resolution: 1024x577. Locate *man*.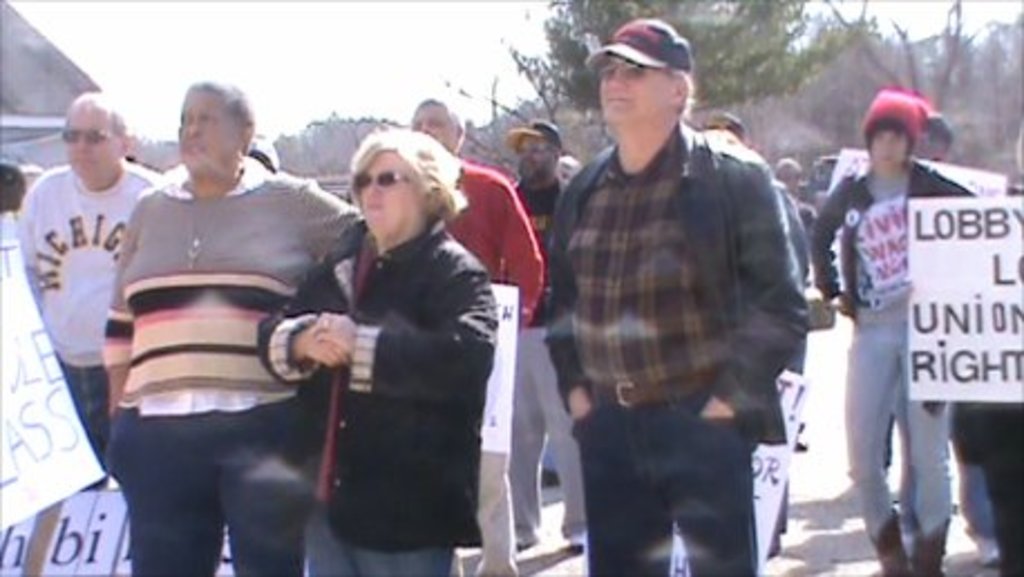
765/152/818/228.
